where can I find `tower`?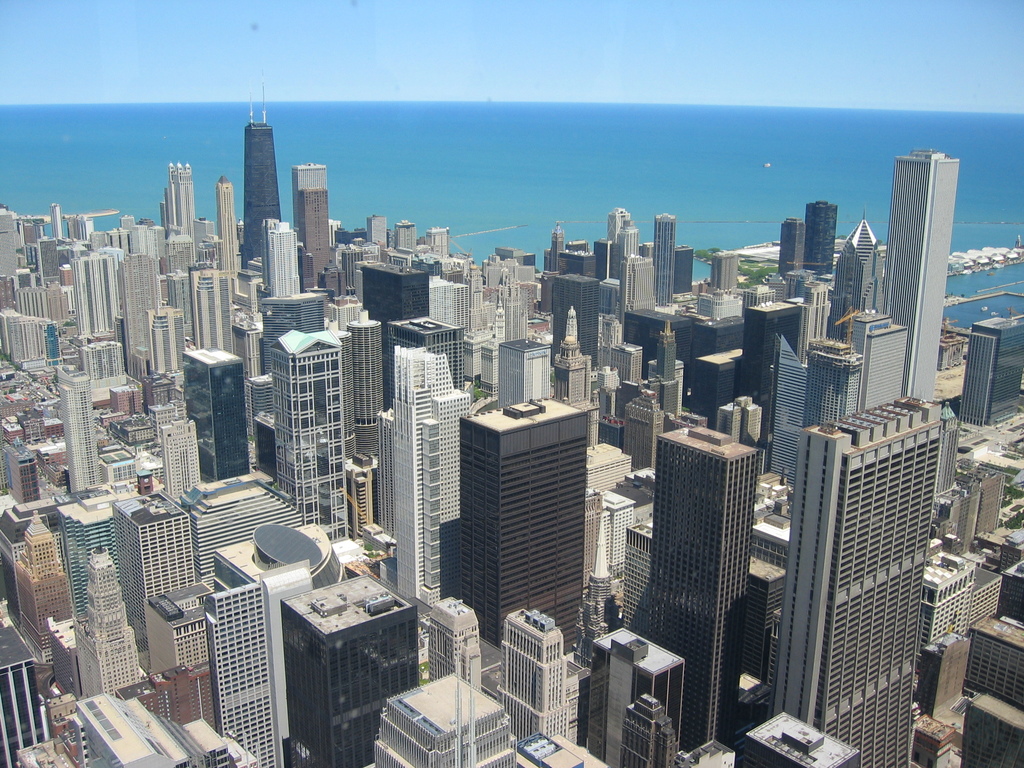
You can find it at <bbox>12, 504, 80, 655</bbox>.
